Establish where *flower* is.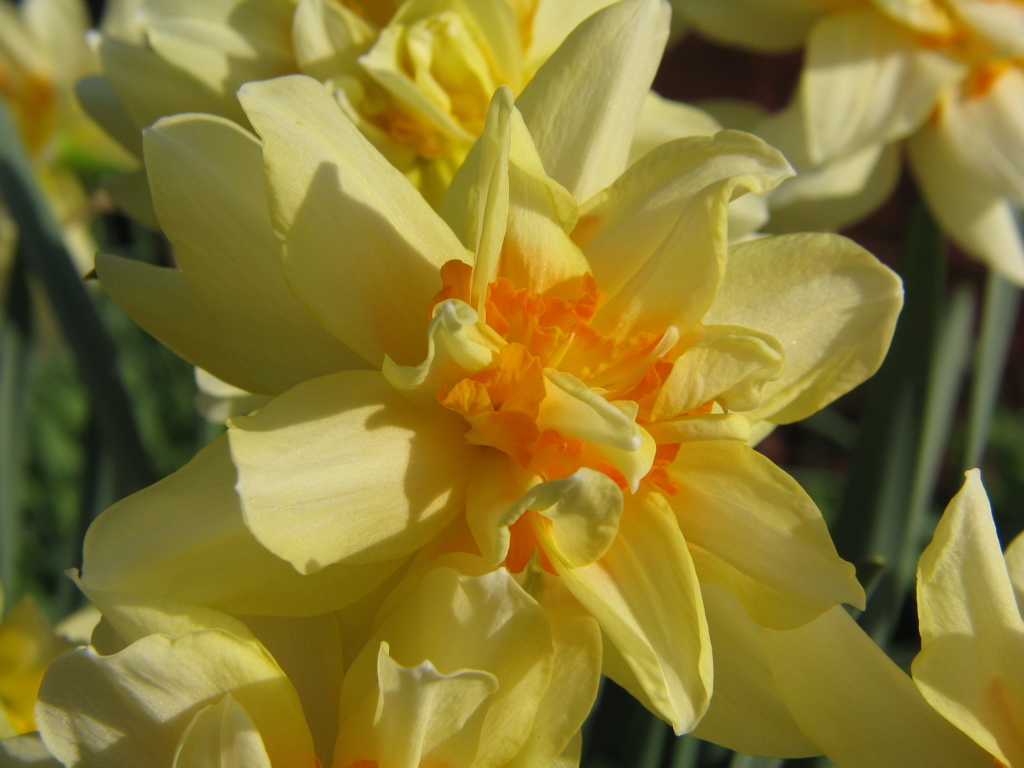
Established at pyautogui.locateOnScreen(766, 467, 1023, 767).
